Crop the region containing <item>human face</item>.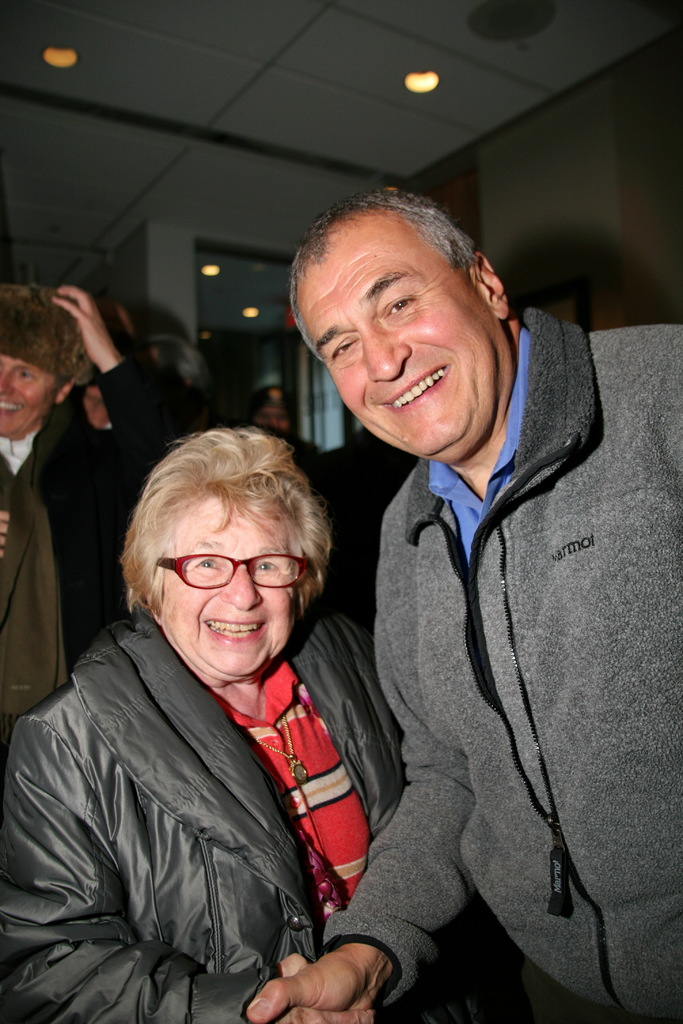
Crop region: x1=0, y1=344, x2=66, y2=442.
